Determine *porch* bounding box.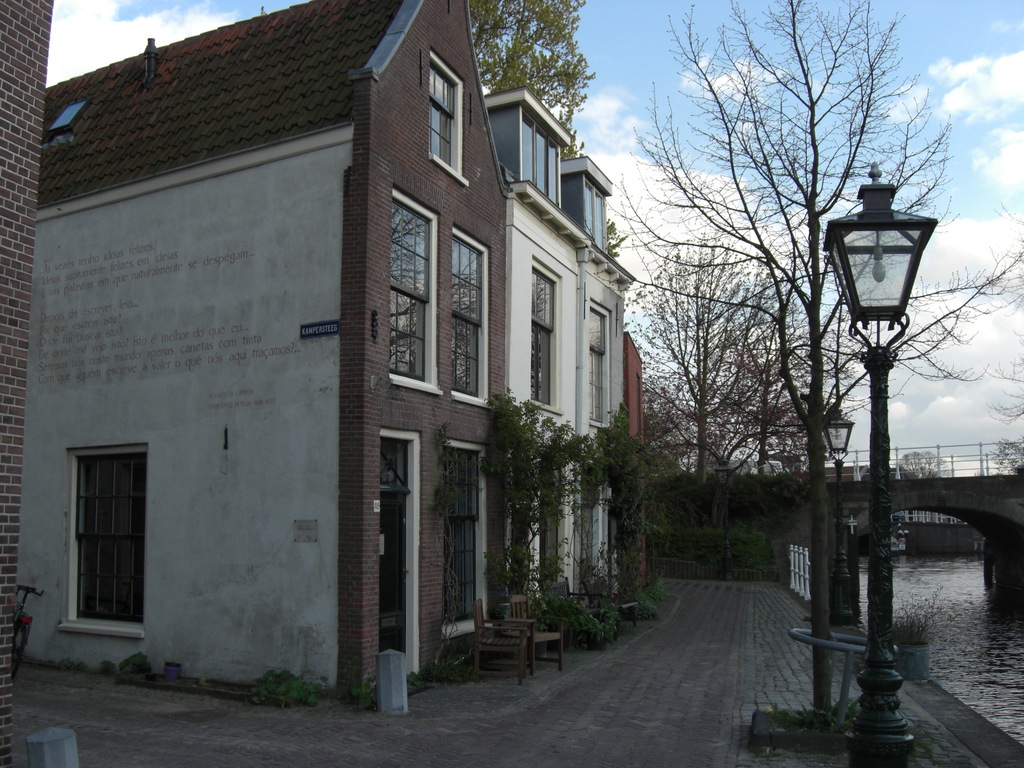
Determined: detection(626, 531, 878, 639).
